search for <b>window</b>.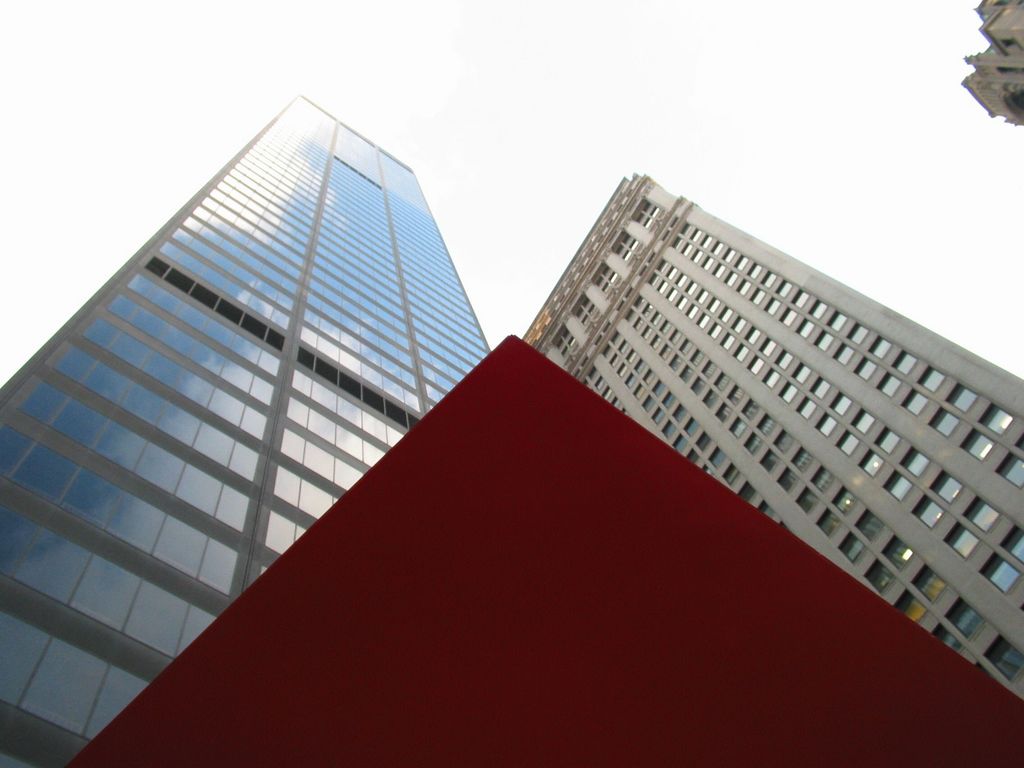
Found at <region>945, 381, 978, 413</region>.
